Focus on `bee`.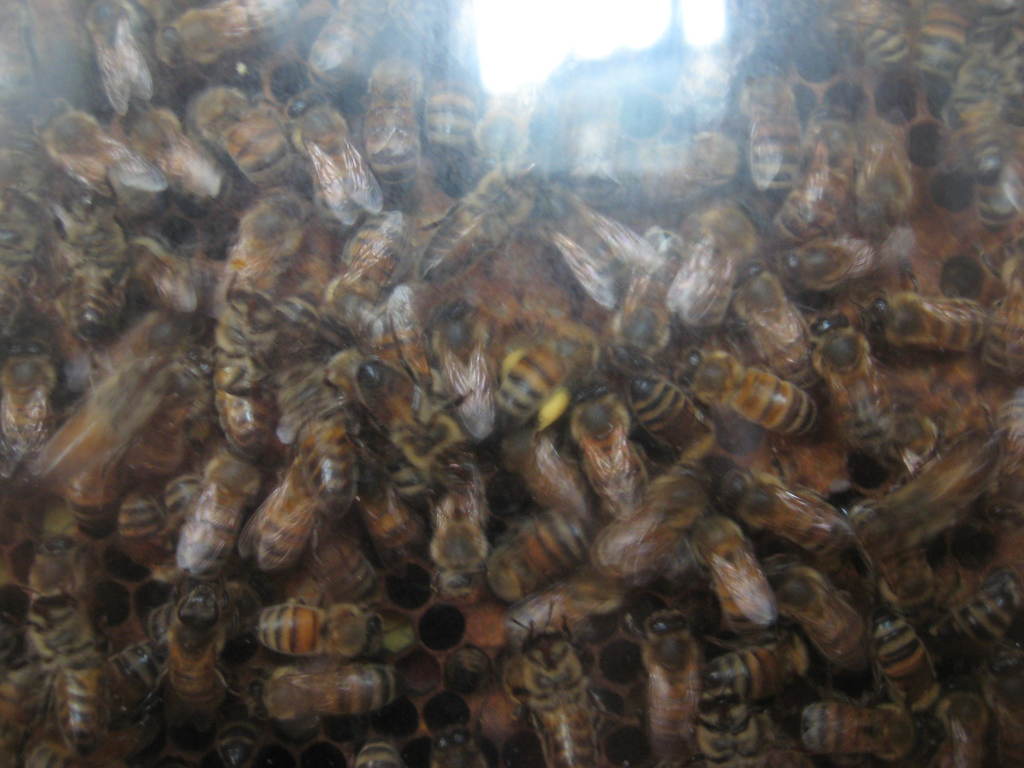
Focused at (left=957, top=1, right=1023, bottom=93).
